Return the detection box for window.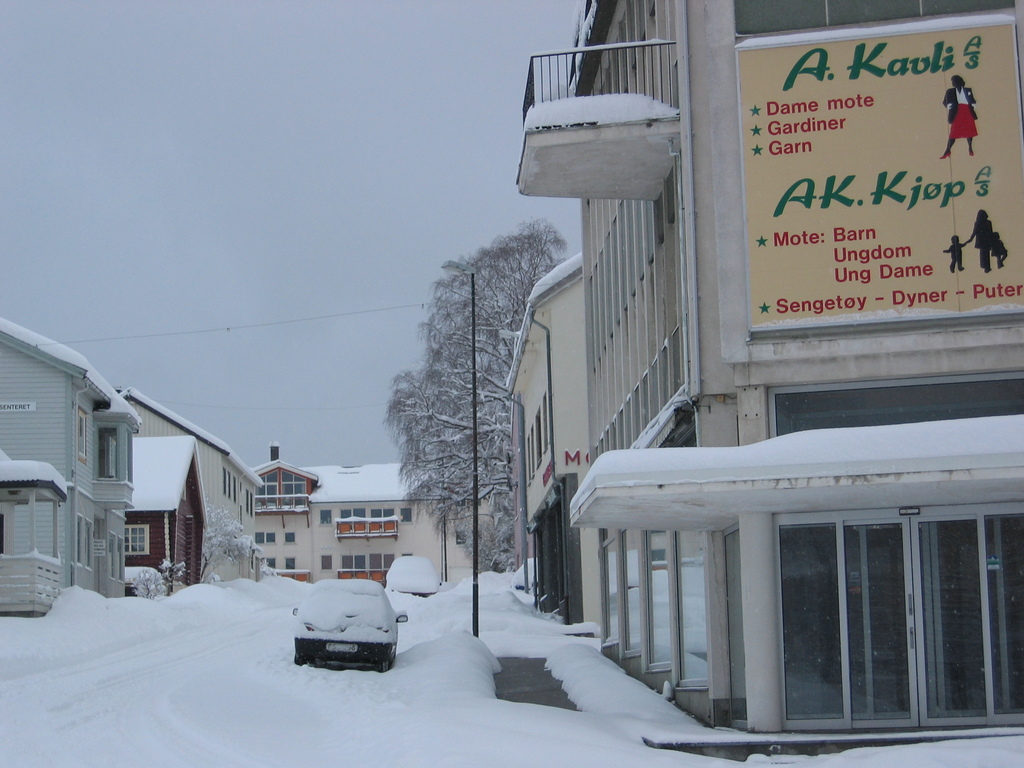
Rect(341, 553, 353, 572).
